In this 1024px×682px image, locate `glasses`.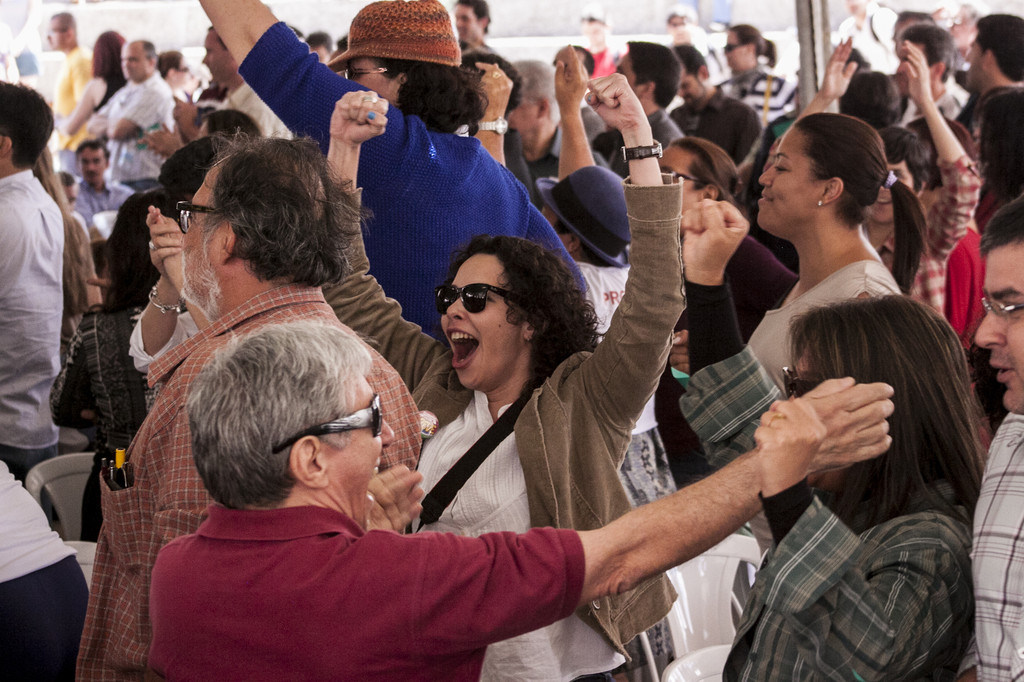
Bounding box: detection(342, 63, 392, 80).
